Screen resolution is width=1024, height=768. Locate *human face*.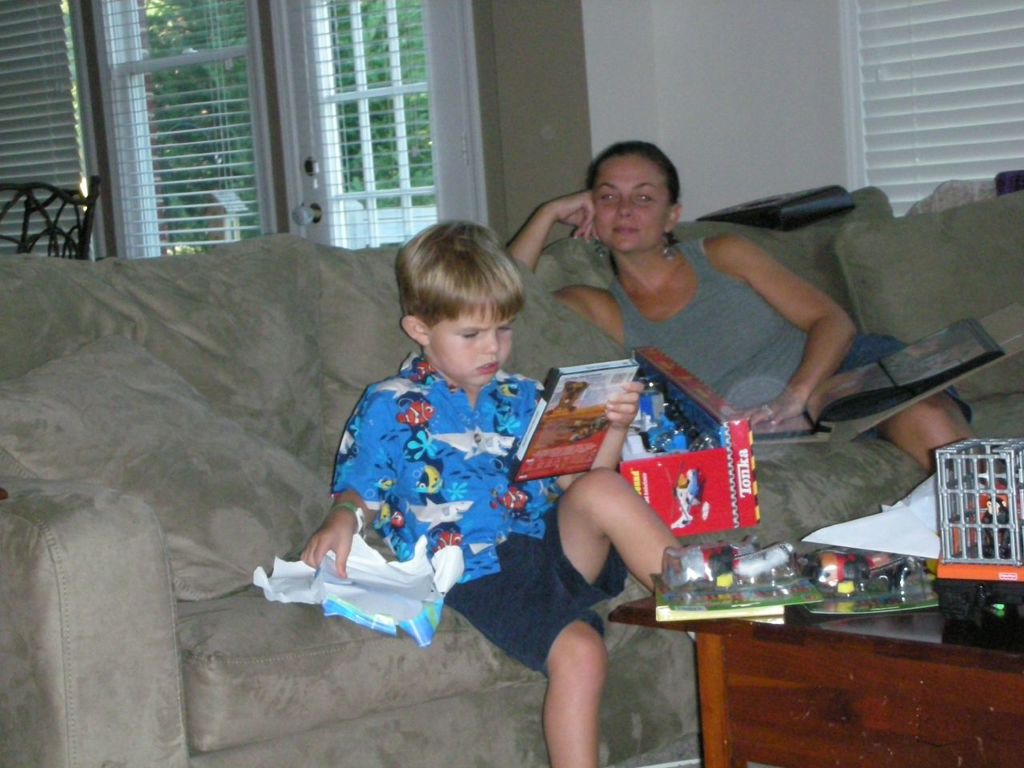
crop(427, 305, 514, 383).
